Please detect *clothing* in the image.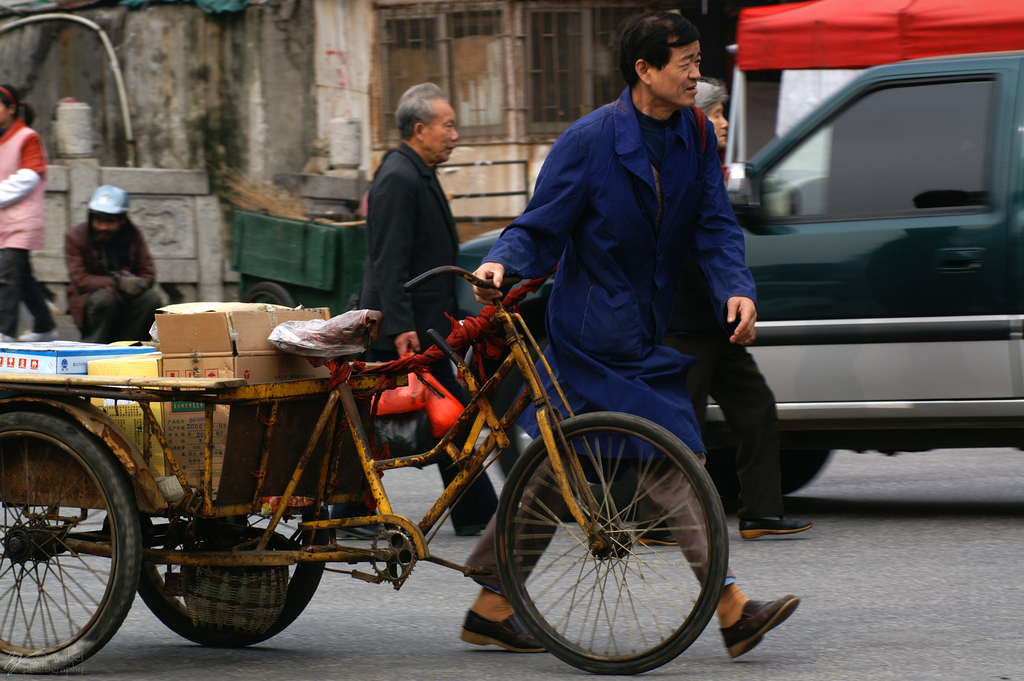
bbox=[0, 120, 59, 340].
